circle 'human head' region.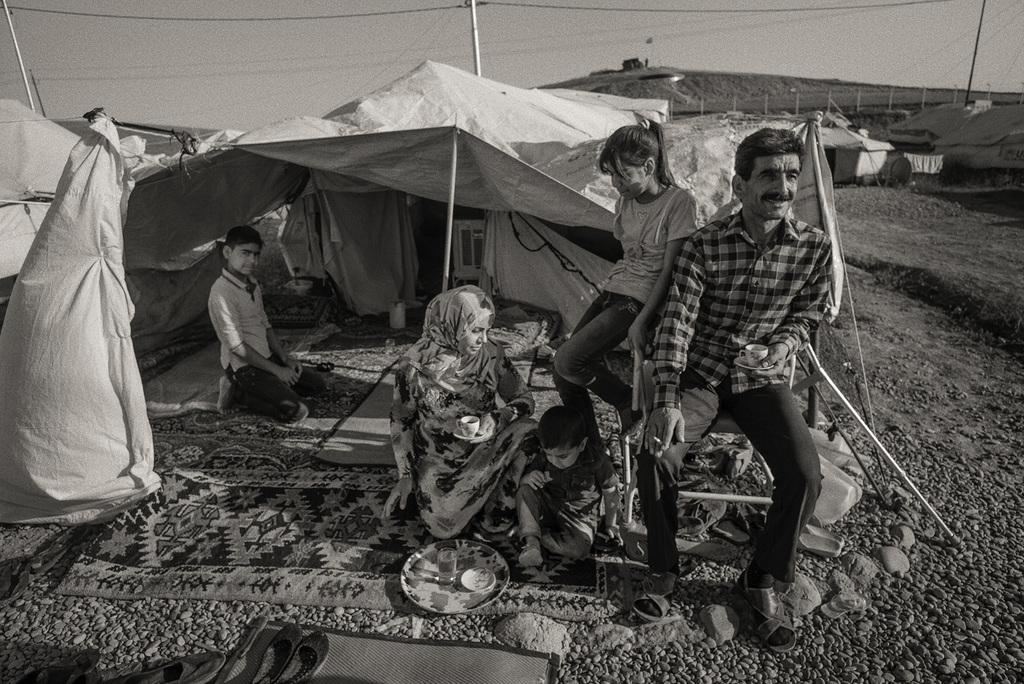
Region: bbox(426, 287, 493, 356).
